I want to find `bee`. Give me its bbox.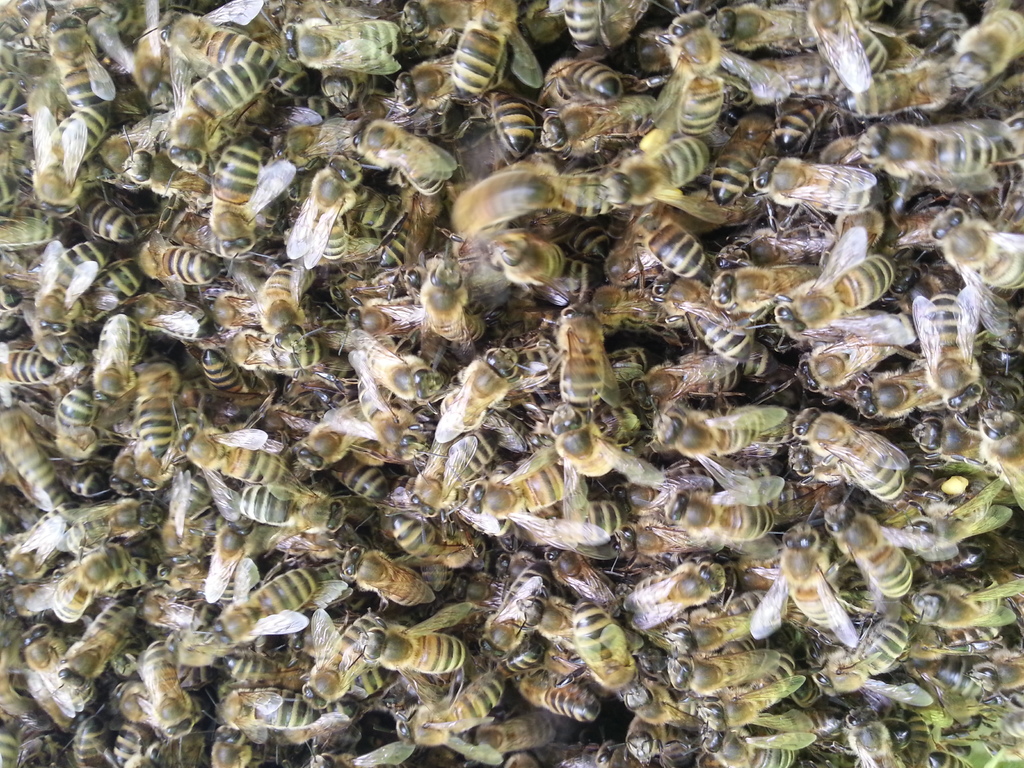
locate(664, 637, 801, 700).
